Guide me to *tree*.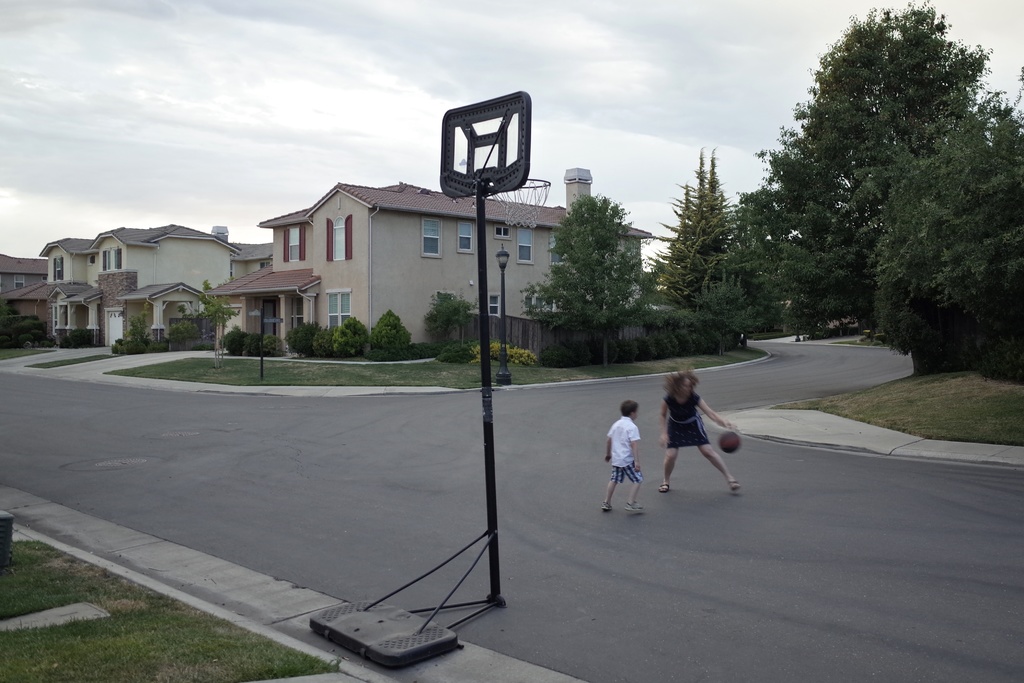
Guidance: bbox=(642, 147, 740, 352).
